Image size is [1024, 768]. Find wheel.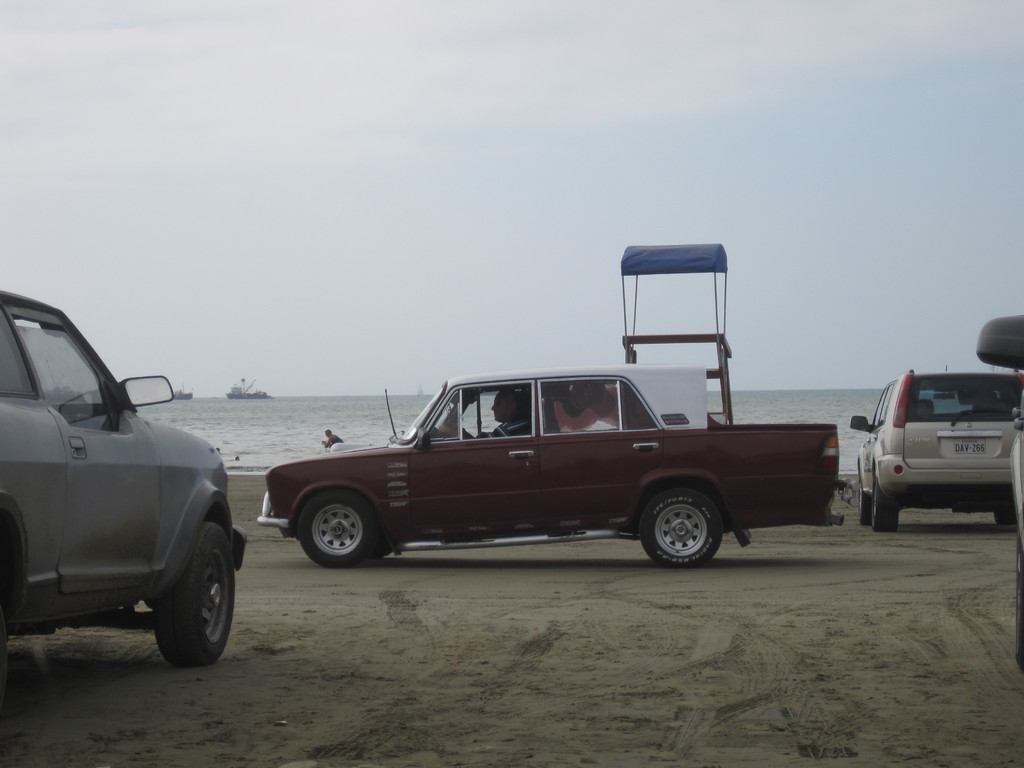
637 490 722 567.
